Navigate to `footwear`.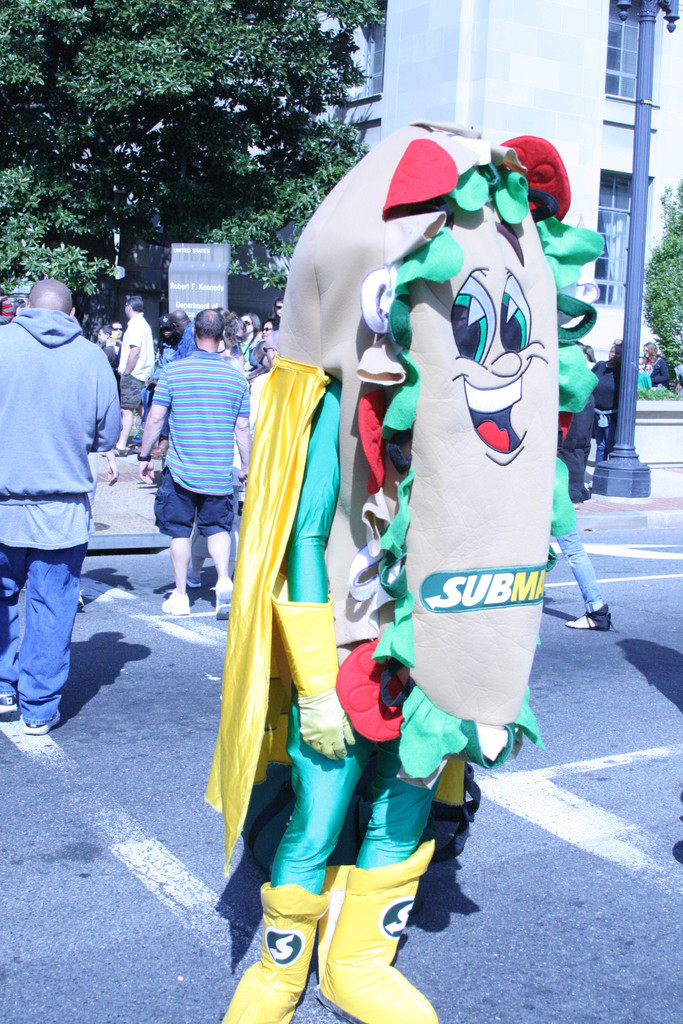
Navigation target: box=[22, 712, 62, 740].
